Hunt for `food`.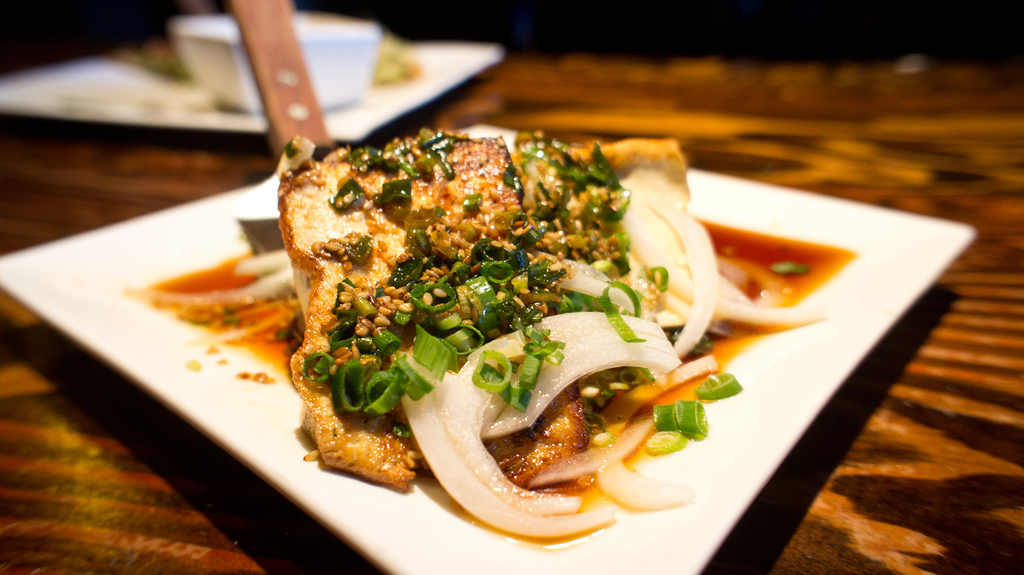
Hunted down at [296, 104, 700, 520].
